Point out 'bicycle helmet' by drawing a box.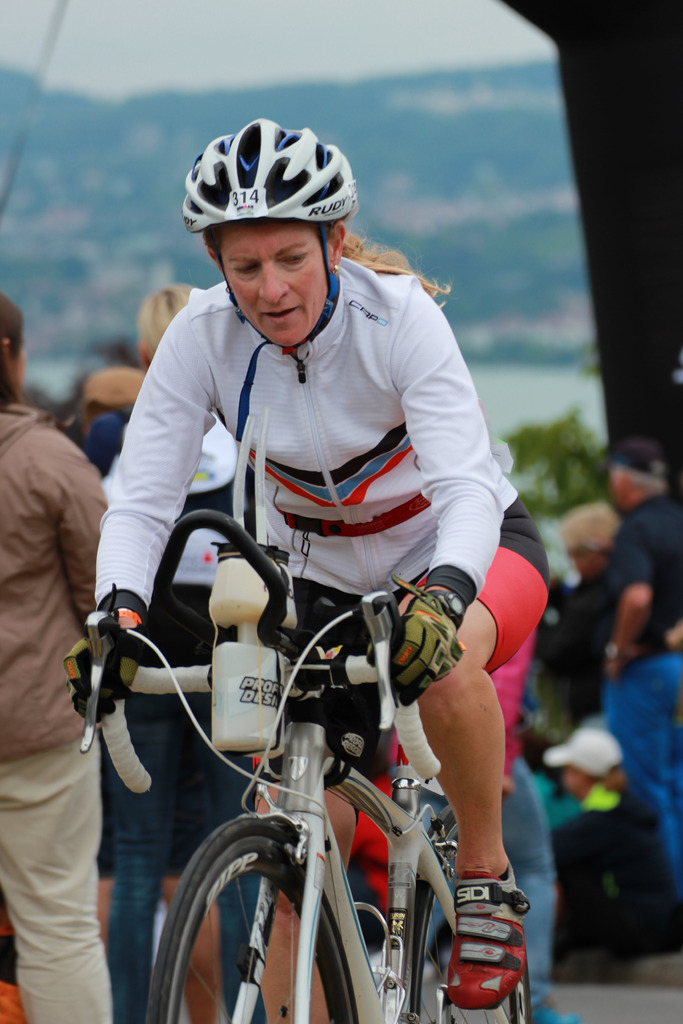
Rect(190, 118, 361, 440).
